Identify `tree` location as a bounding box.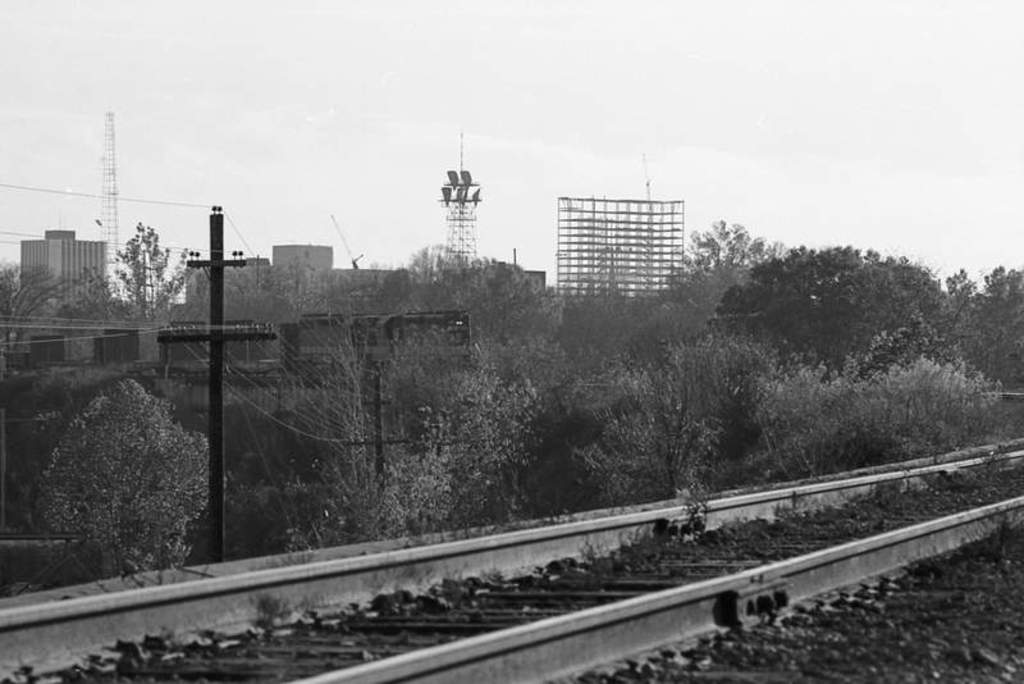
x1=28, y1=288, x2=225, y2=584.
